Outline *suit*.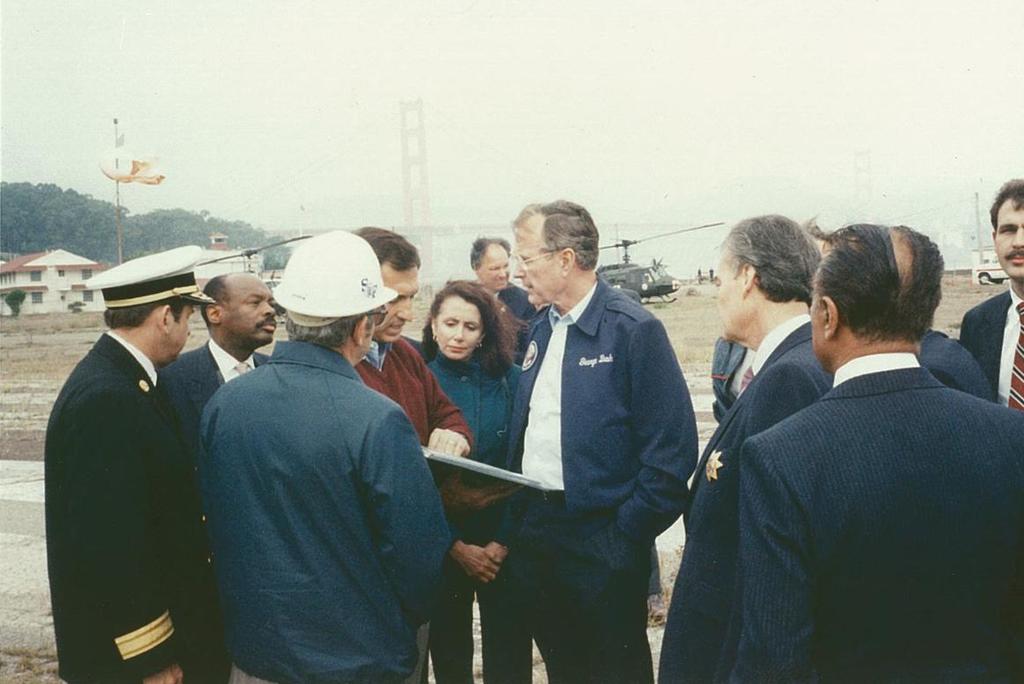
Outline: BBox(960, 288, 1023, 407).
